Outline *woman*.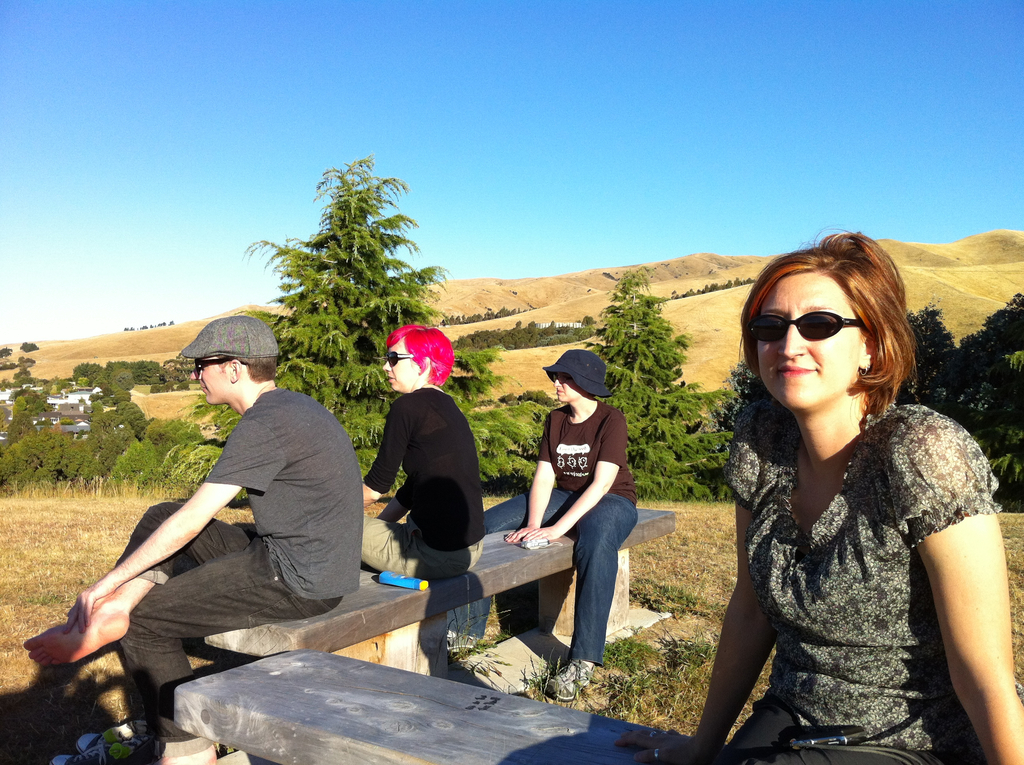
Outline: <region>685, 230, 998, 757</region>.
